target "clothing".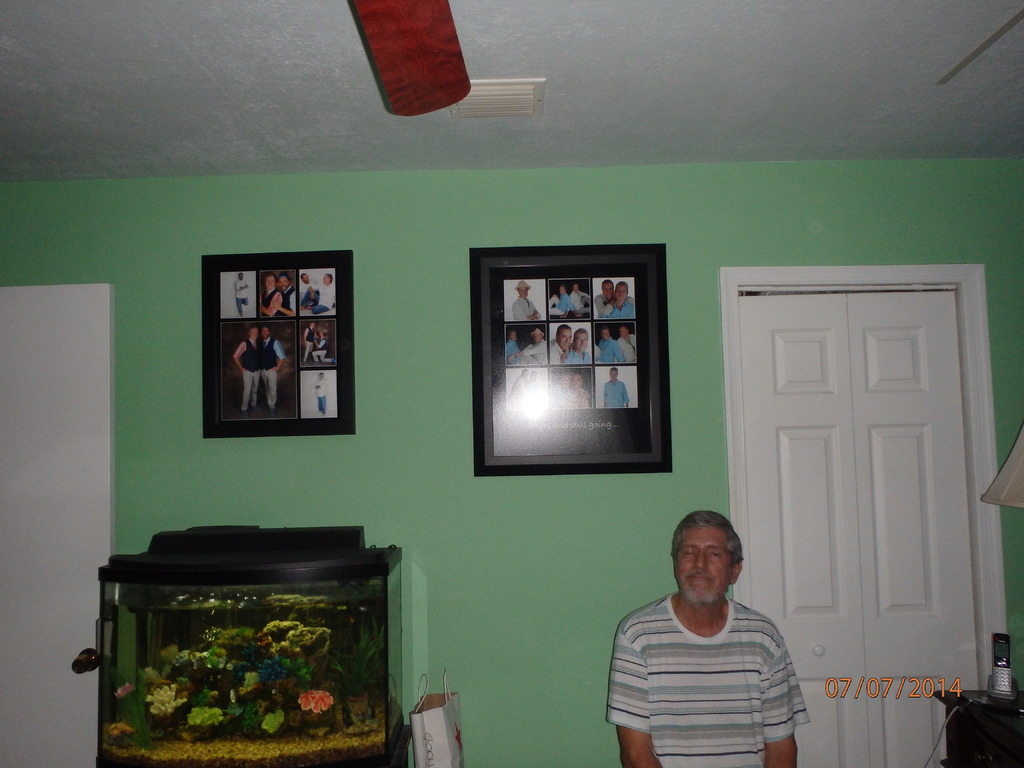
Target region: {"x1": 312, "y1": 284, "x2": 338, "y2": 313}.
